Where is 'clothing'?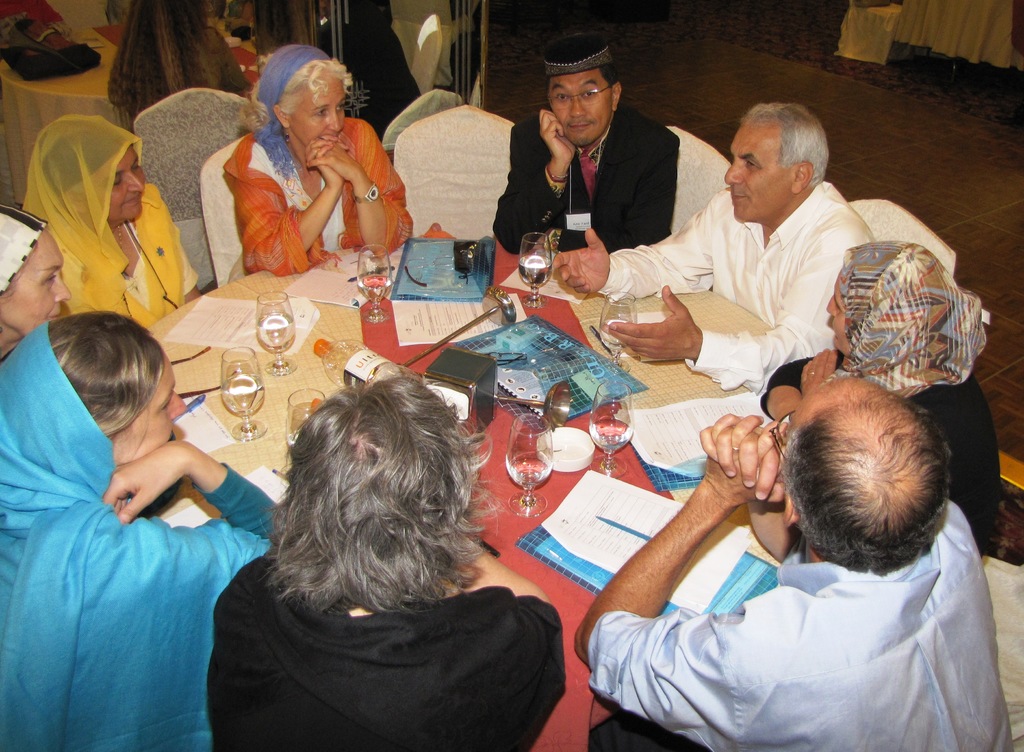
detection(587, 498, 1012, 751).
